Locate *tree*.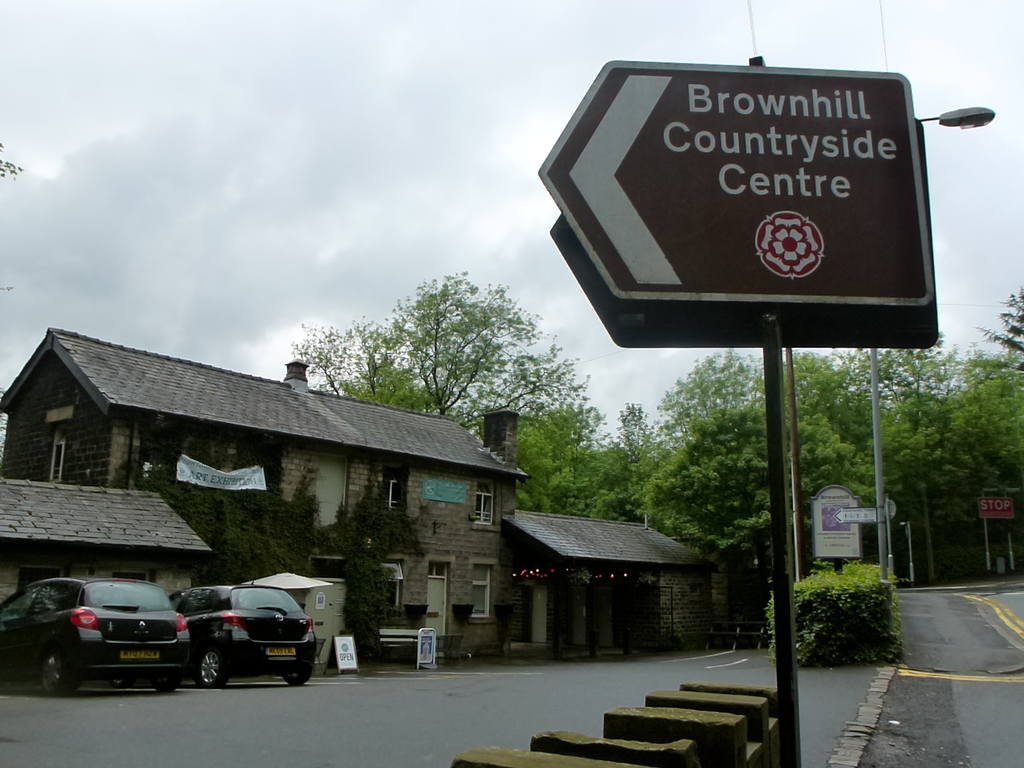
Bounding box: box=[774, 344, 888, 561].
